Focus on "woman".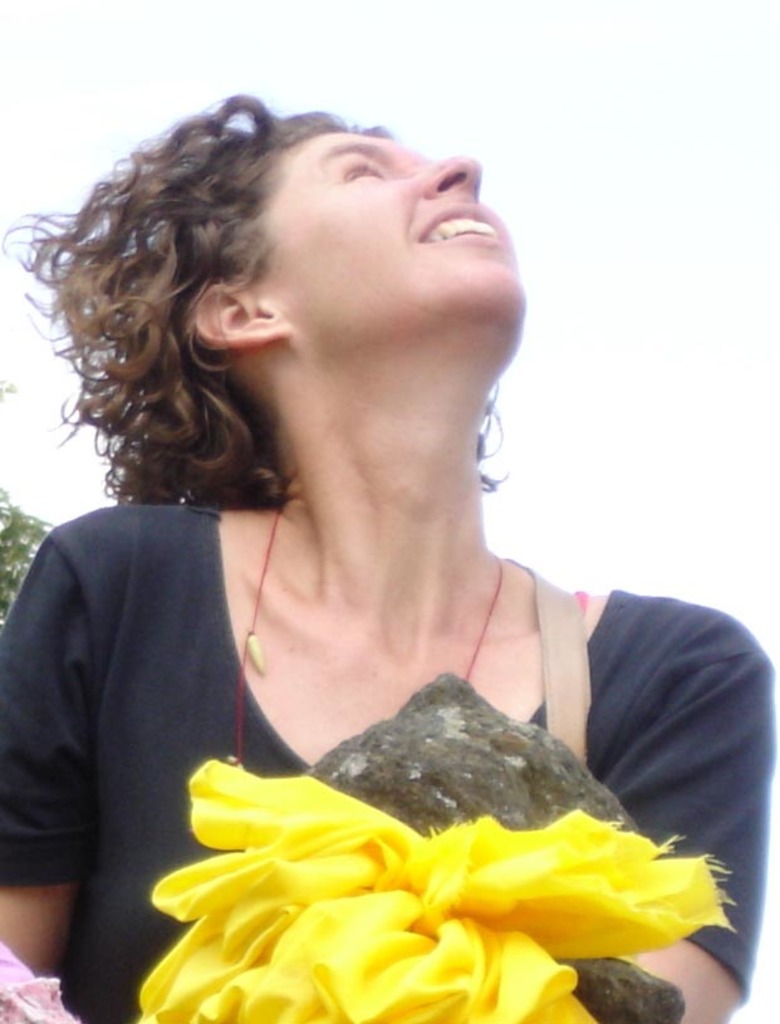
Focused at 0:78:739:1023.
